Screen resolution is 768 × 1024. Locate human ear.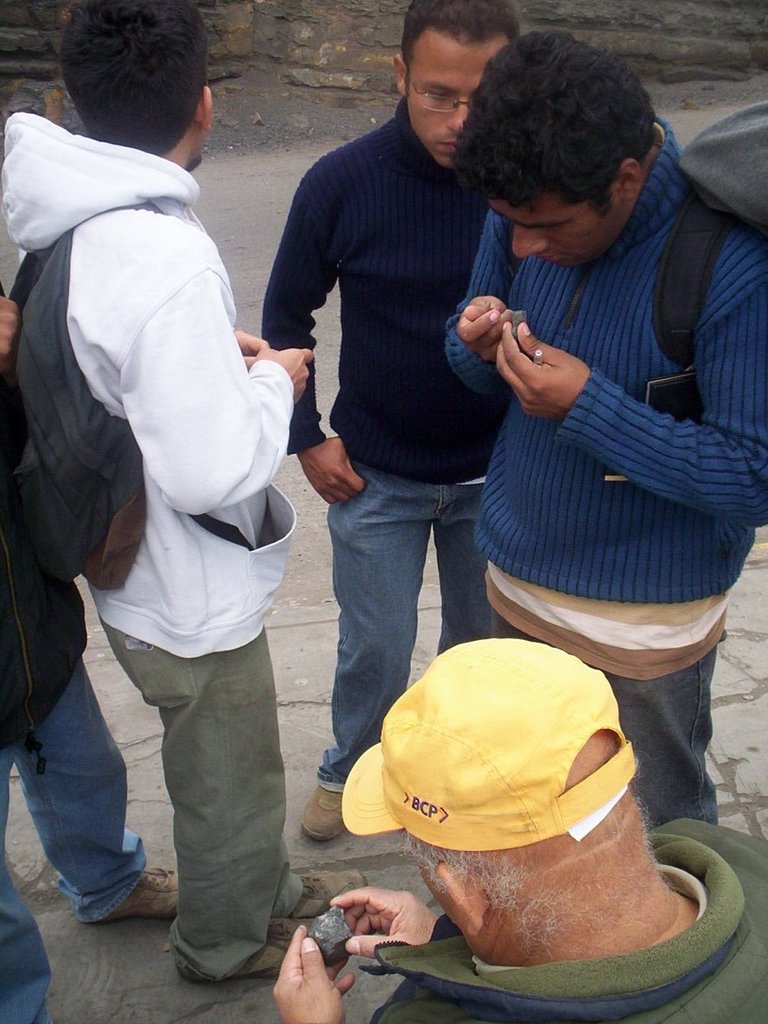
box=[618, 164, 640, 195].
